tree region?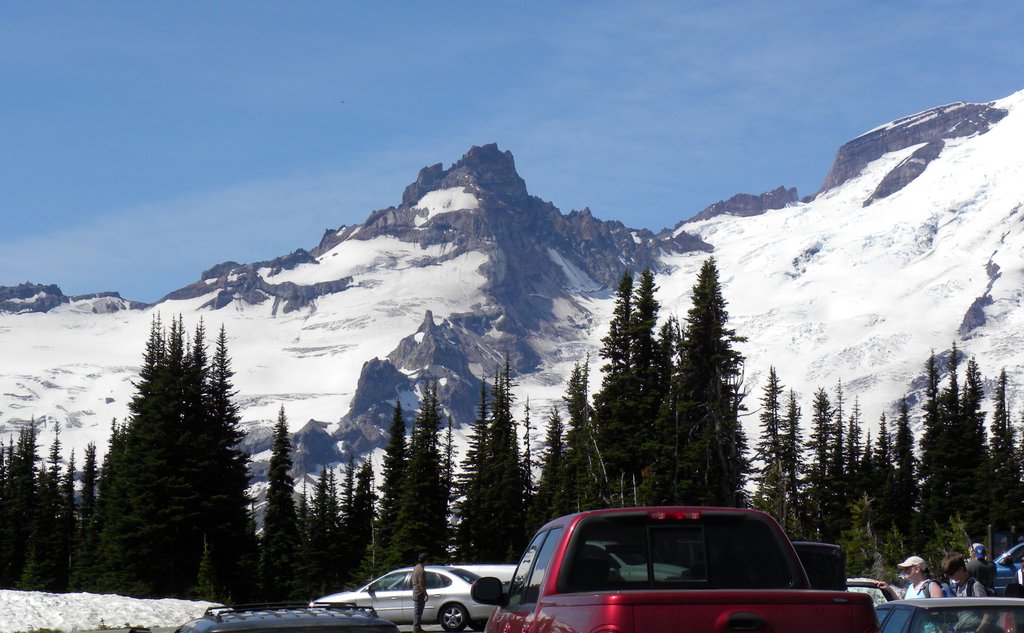
l=36, t=423, r=68, b=593
